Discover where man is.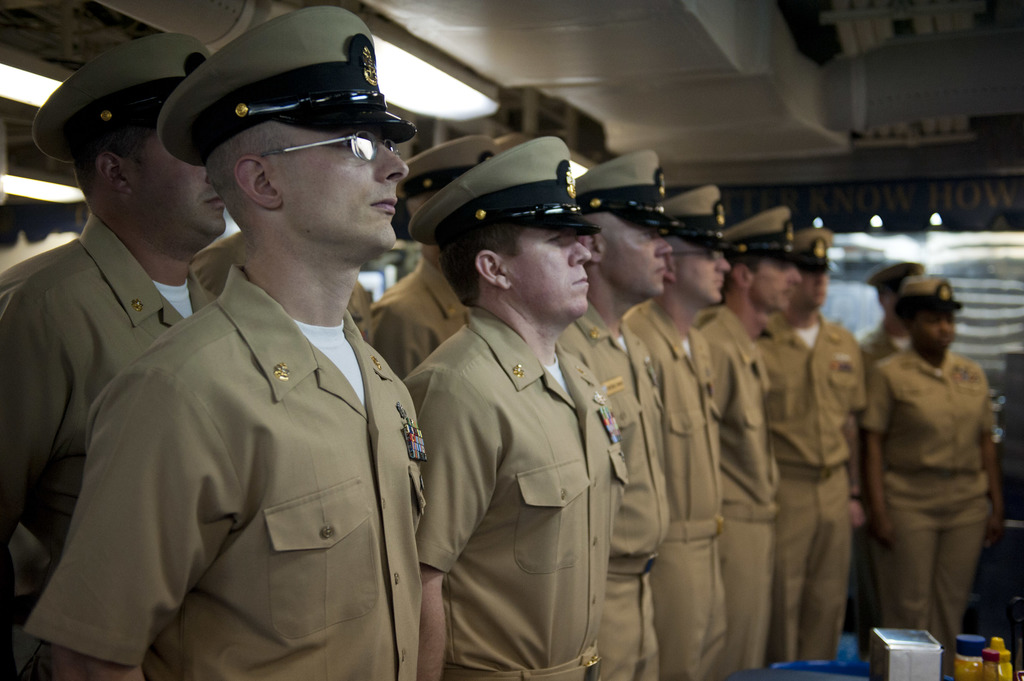
Discovered at Rect(859, 264, 924, 369).
